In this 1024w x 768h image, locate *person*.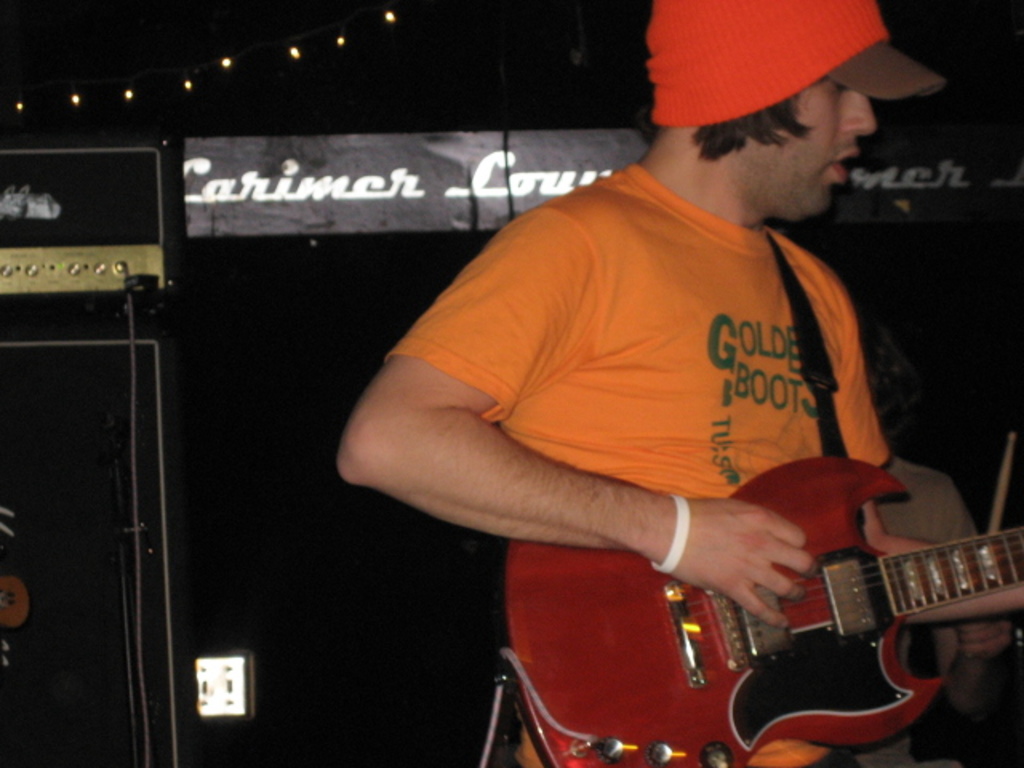
Bounding box: 242, 29, 1003, 767.
